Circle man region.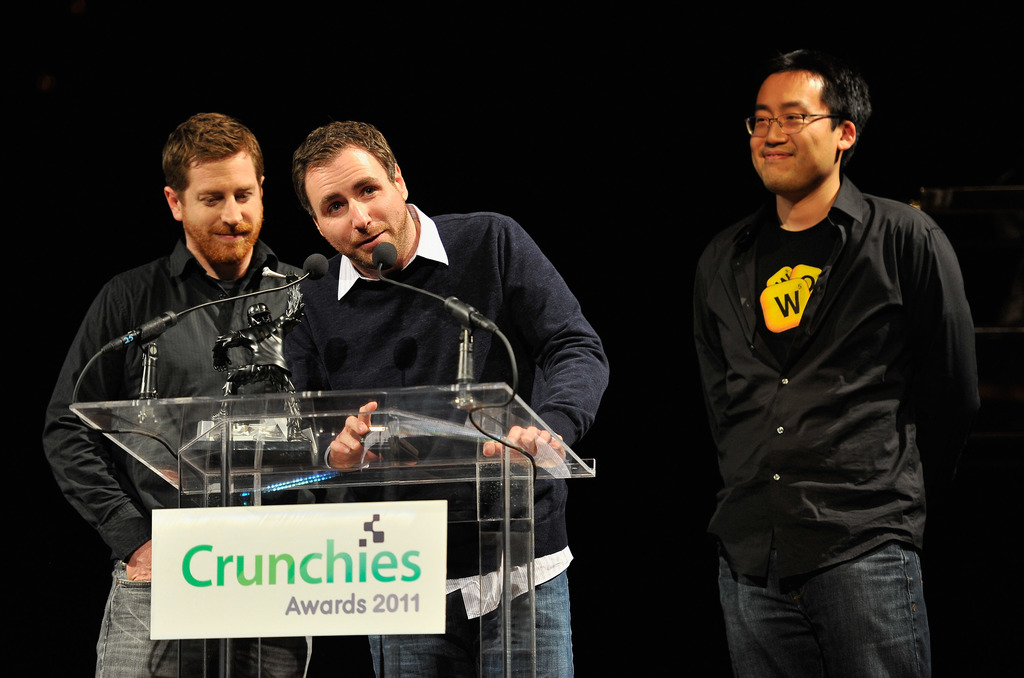
Region: box=[678, 24, 964, 677].
